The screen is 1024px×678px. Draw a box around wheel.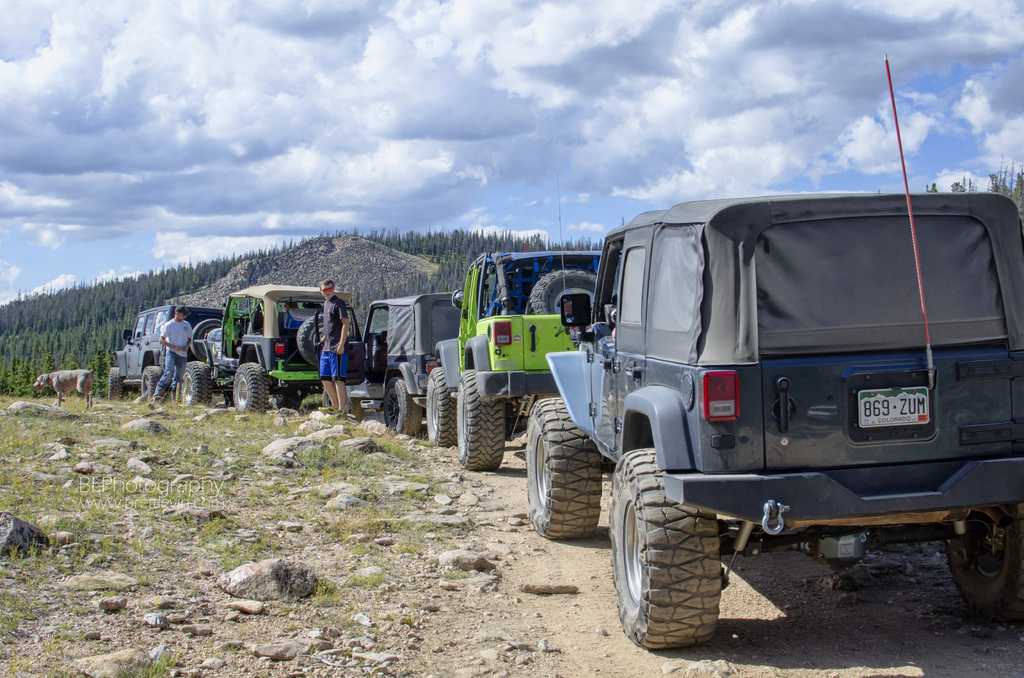
<region>108, 366, 124, 398</region>.
